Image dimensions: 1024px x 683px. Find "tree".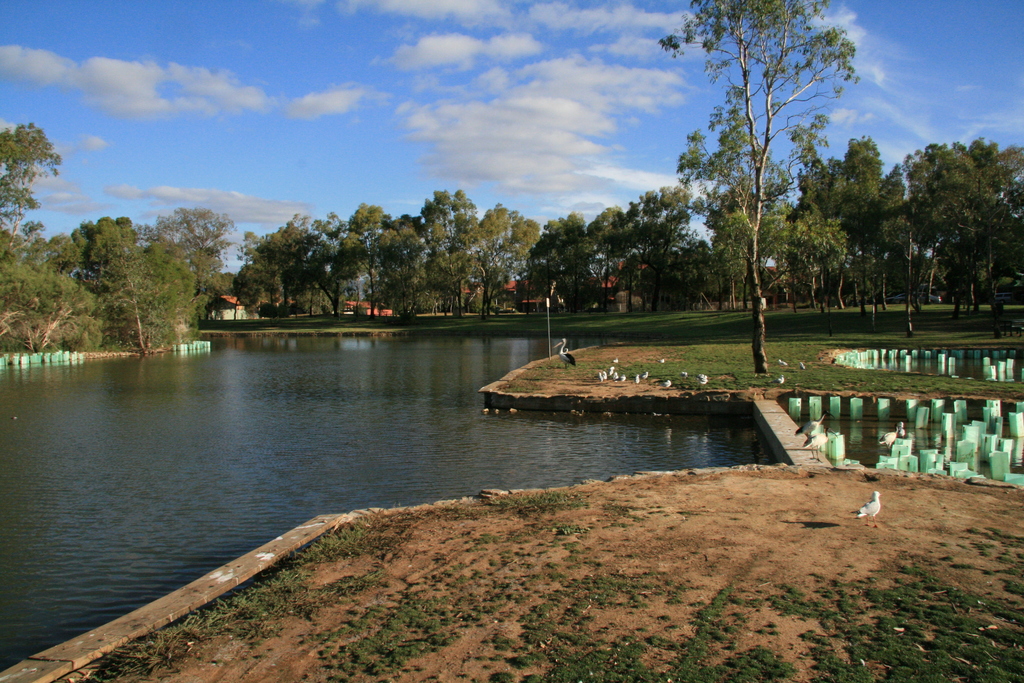
box=[649, 0, 851, 371].
